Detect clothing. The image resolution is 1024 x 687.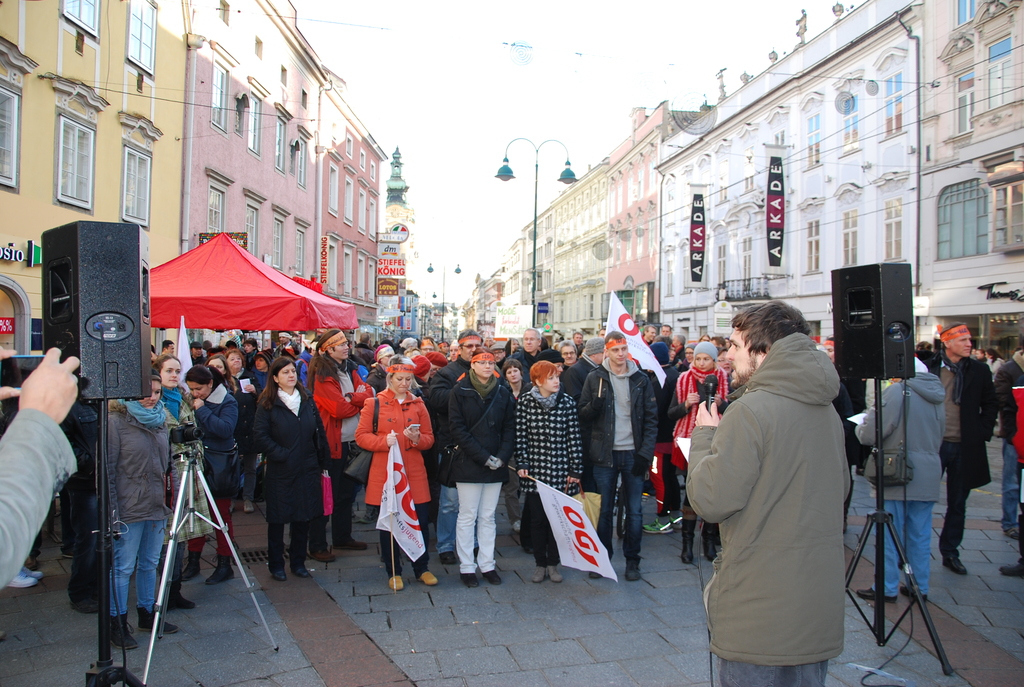
669/366/732/547.
